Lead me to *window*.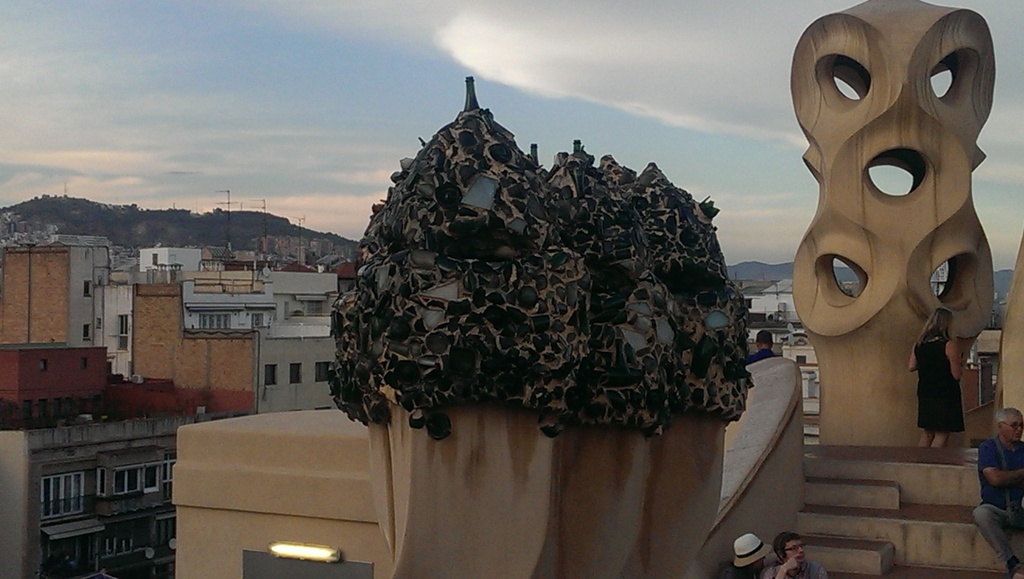
Lead to l=202, t=313, r=232, b=329.
